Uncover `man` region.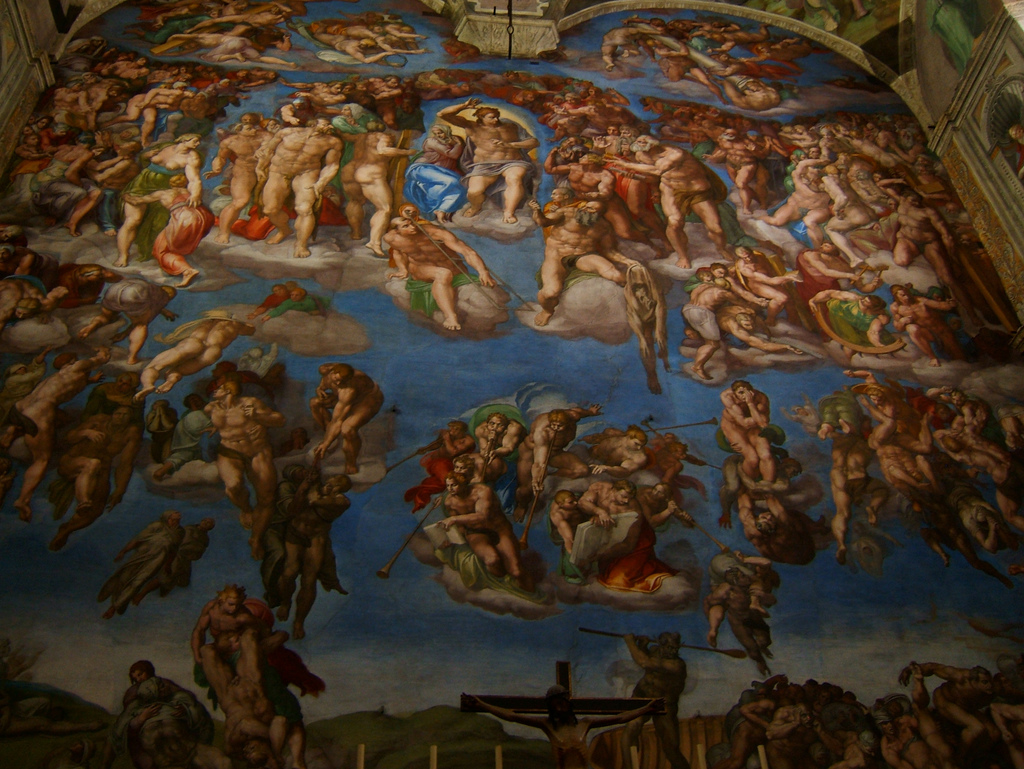
Uncovered: bbox=(109, 512, 185, 622).
